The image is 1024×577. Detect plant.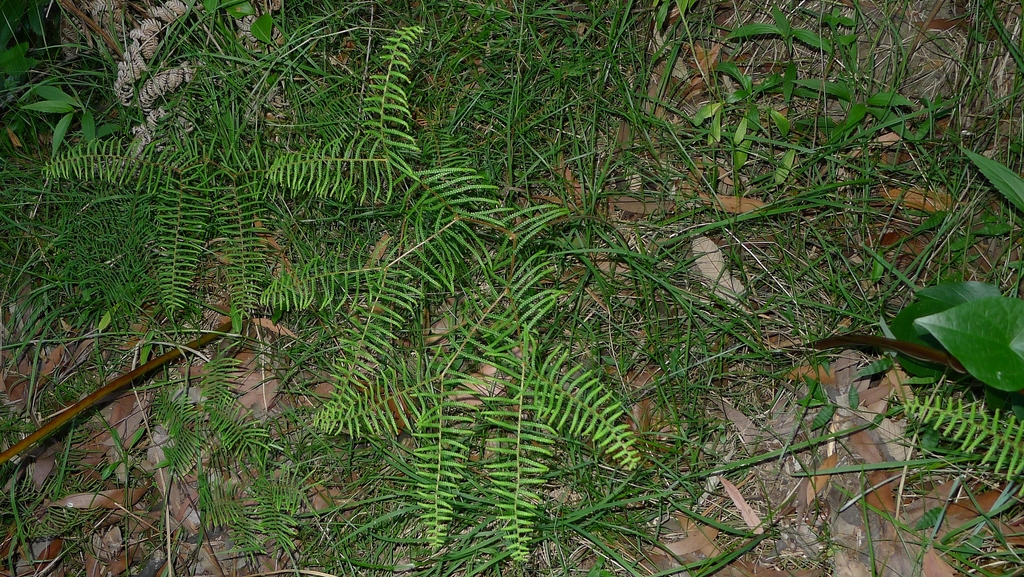
Detection: box(20, 80, 98, 157).
